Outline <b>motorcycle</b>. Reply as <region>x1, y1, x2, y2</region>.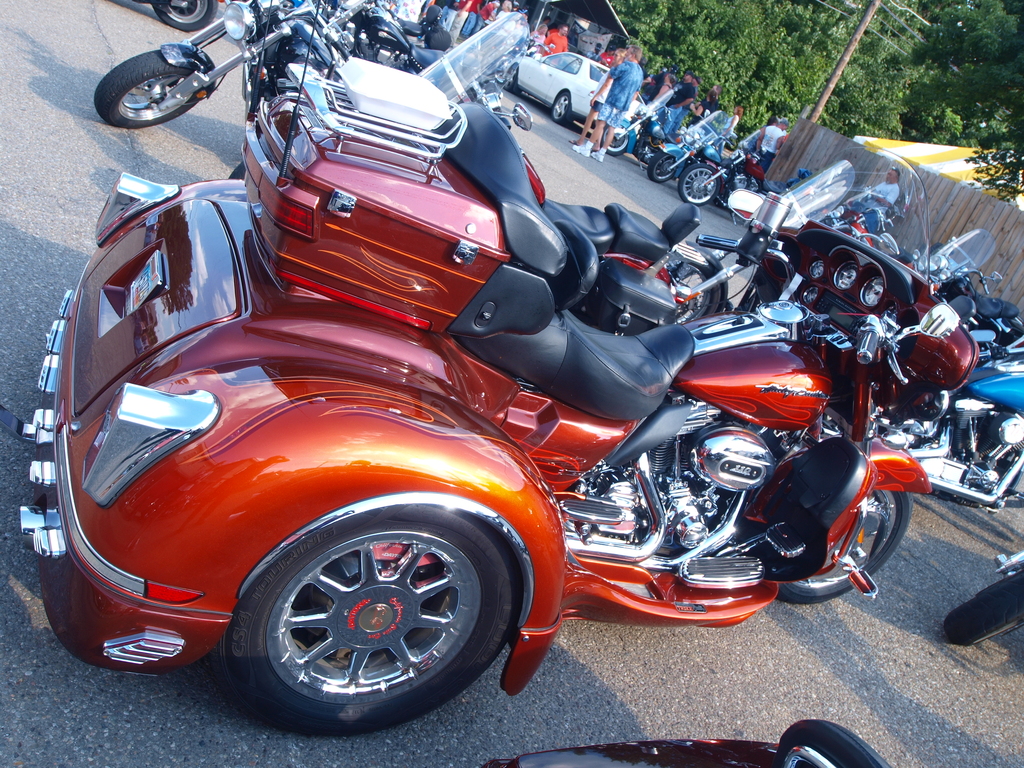
<region>648, 113, 730, 179</region>.
